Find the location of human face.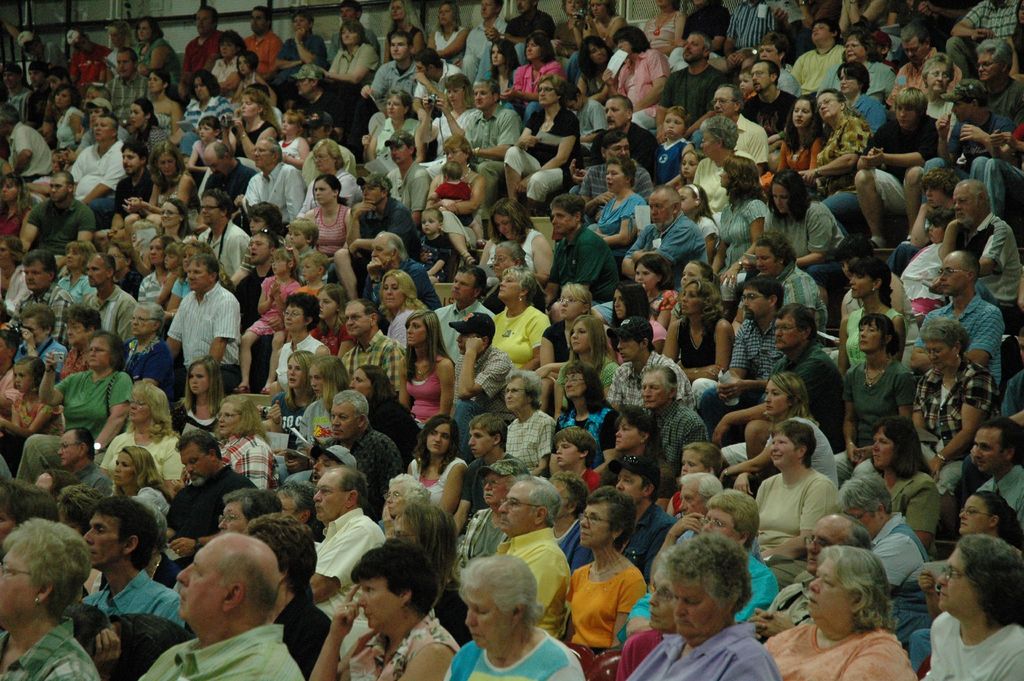
Location: left=251, top=233, right=269, bottom=261.
